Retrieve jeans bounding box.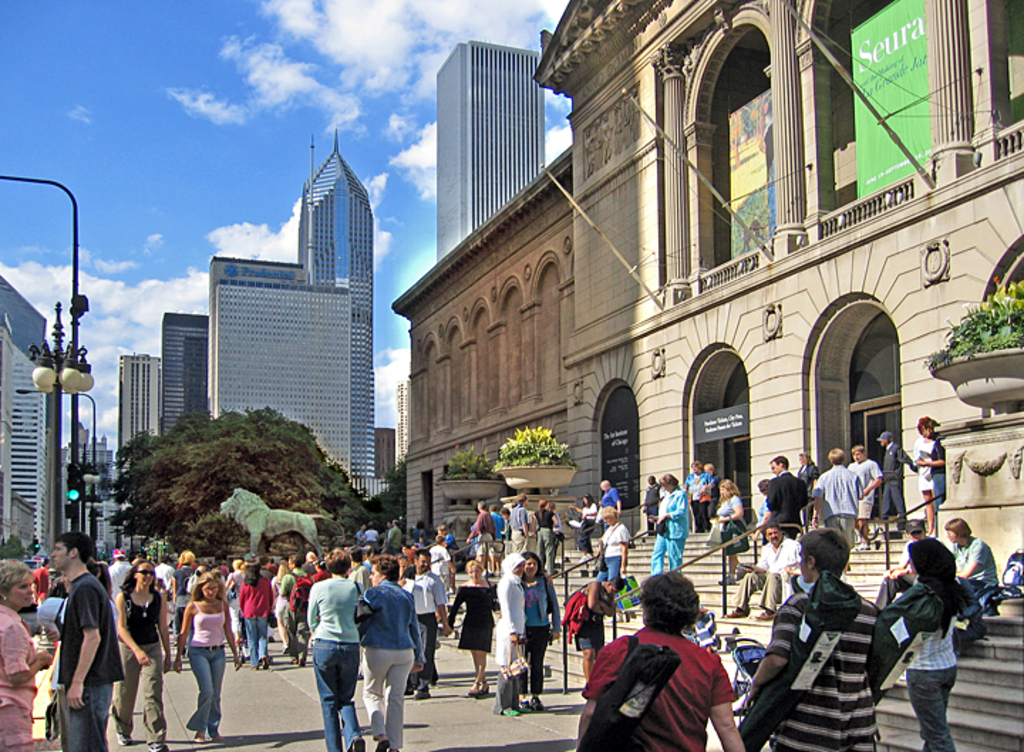
Bounding box: 930 469 946 512.
